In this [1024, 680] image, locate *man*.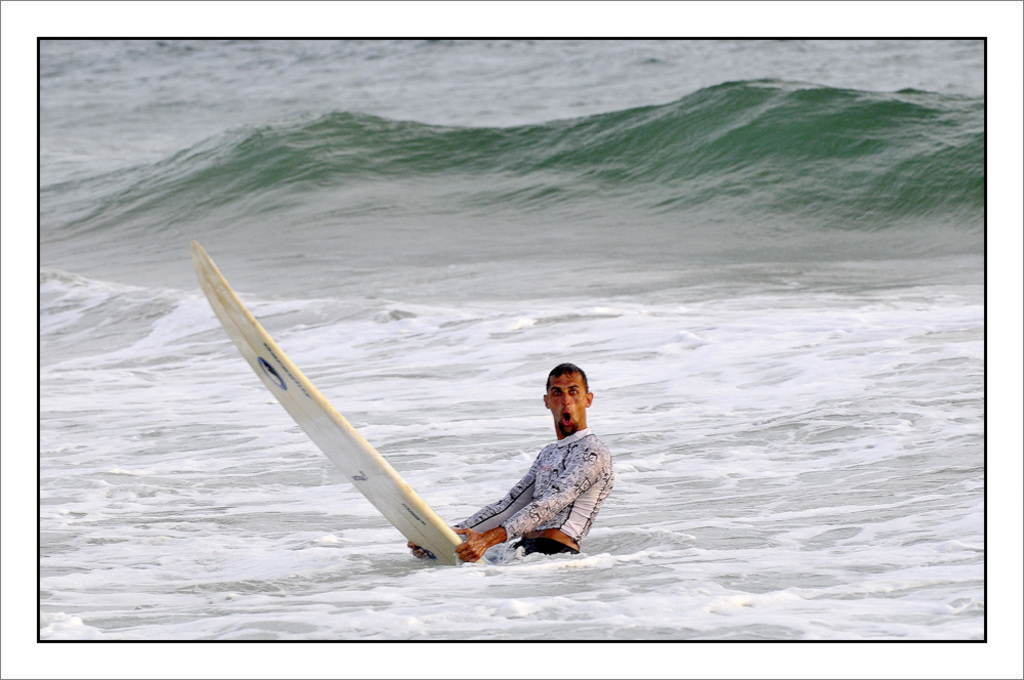
Bounding box: Rect(465, 365, 622, 581).
